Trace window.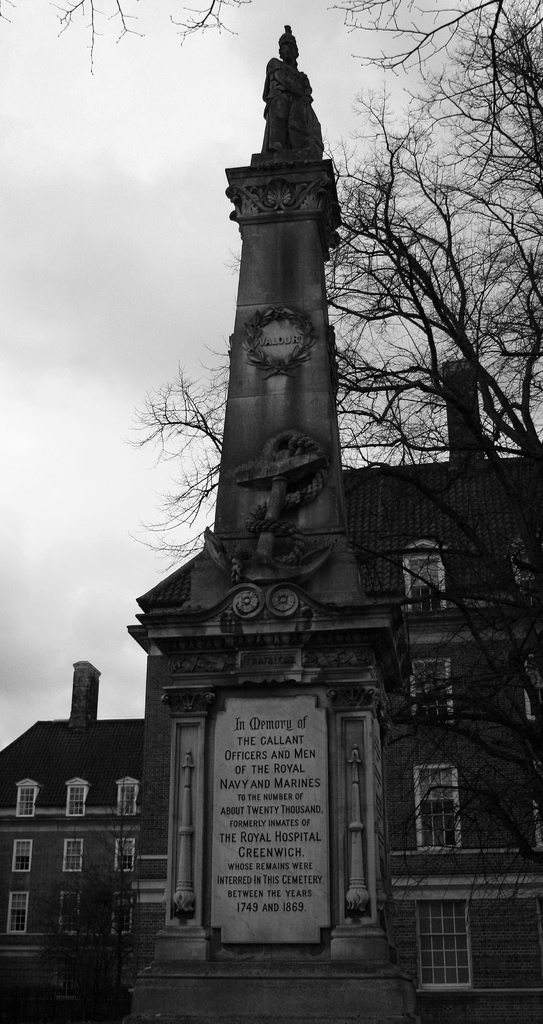
Traced to (114, 775, 142, 815).
